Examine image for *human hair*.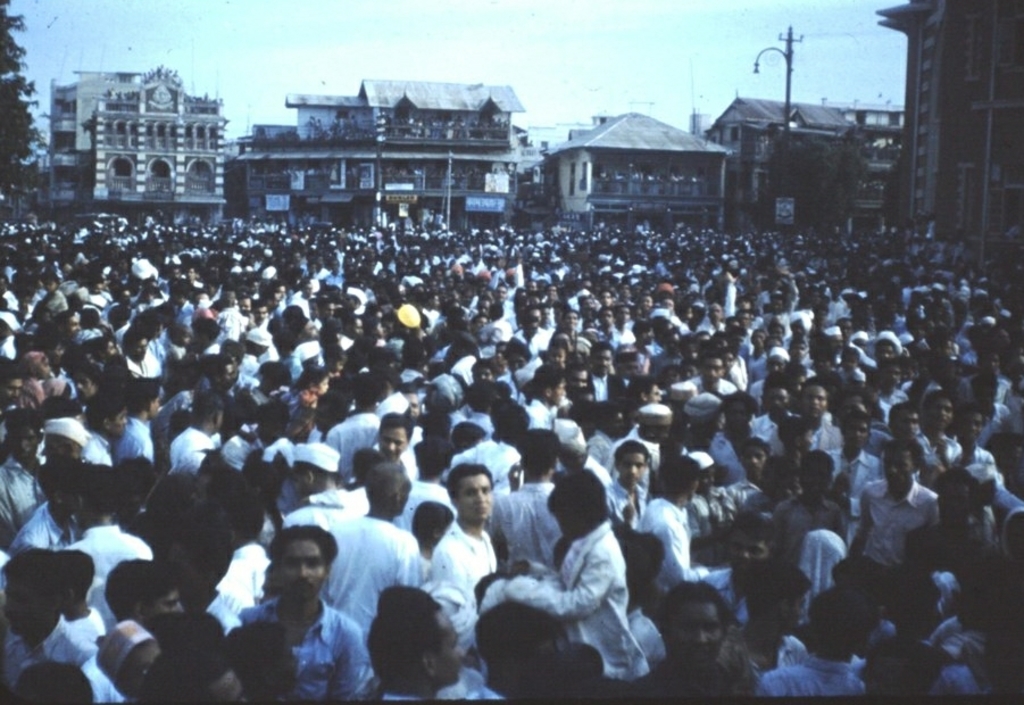
Examination result: BBox(798, 373, 827, 405).
